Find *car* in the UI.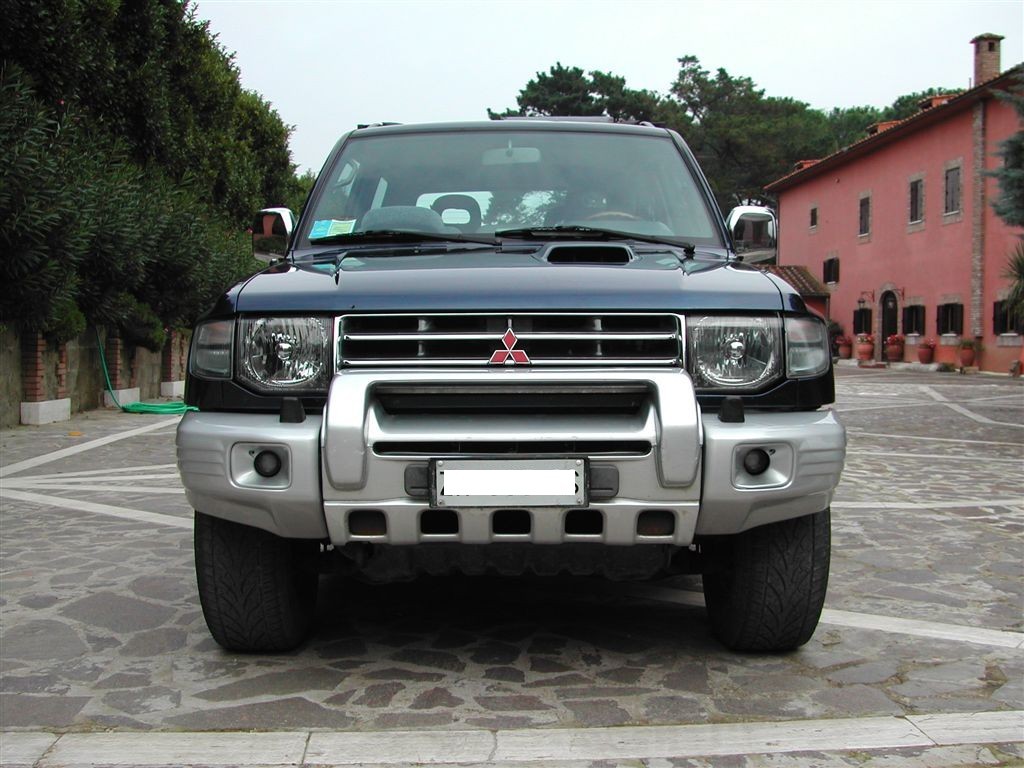
UI element at <box>174,113,850,657</box>.
